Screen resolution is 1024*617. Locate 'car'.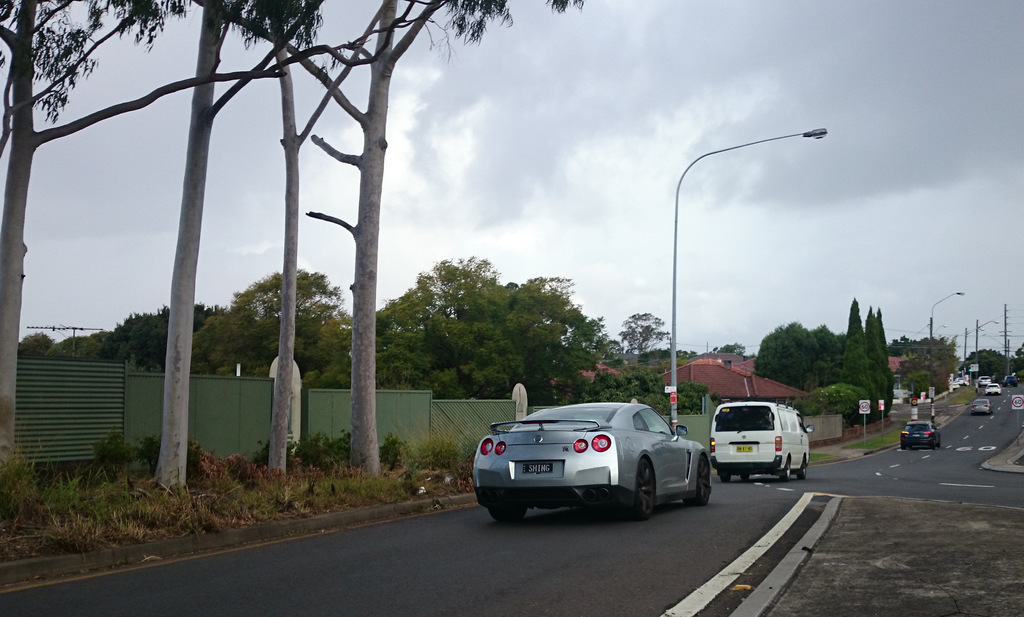
[left=462, top=390, right=723, bottom=531].
